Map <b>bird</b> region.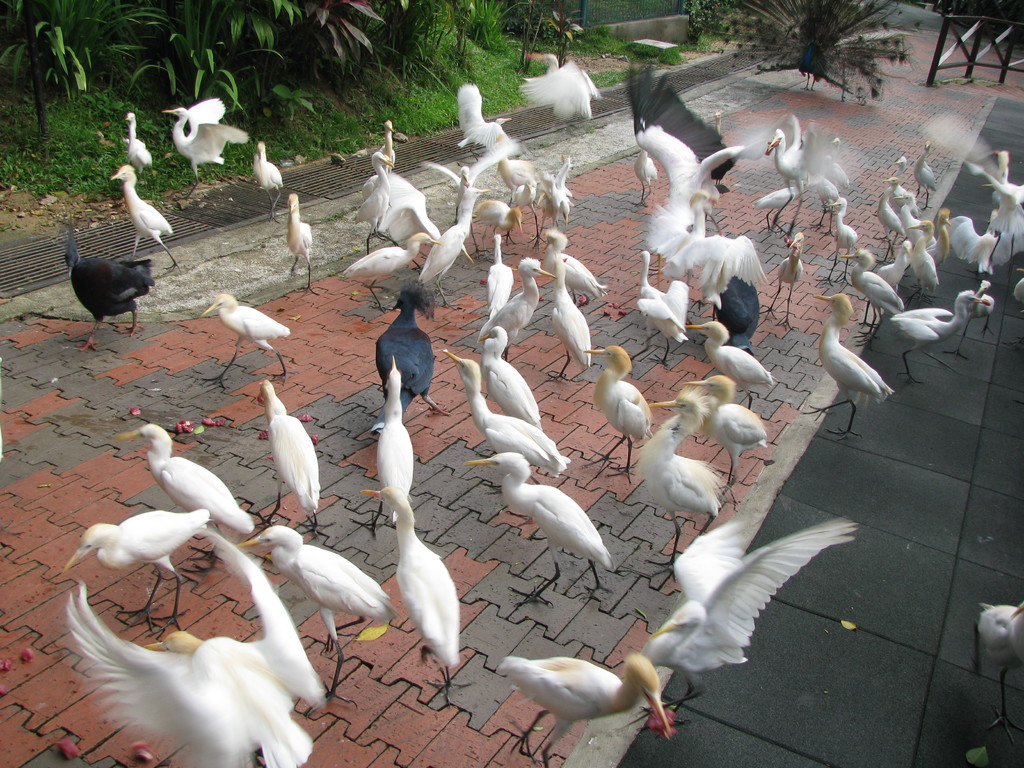
Mapped to select_region(954, 277, 999, 351).
